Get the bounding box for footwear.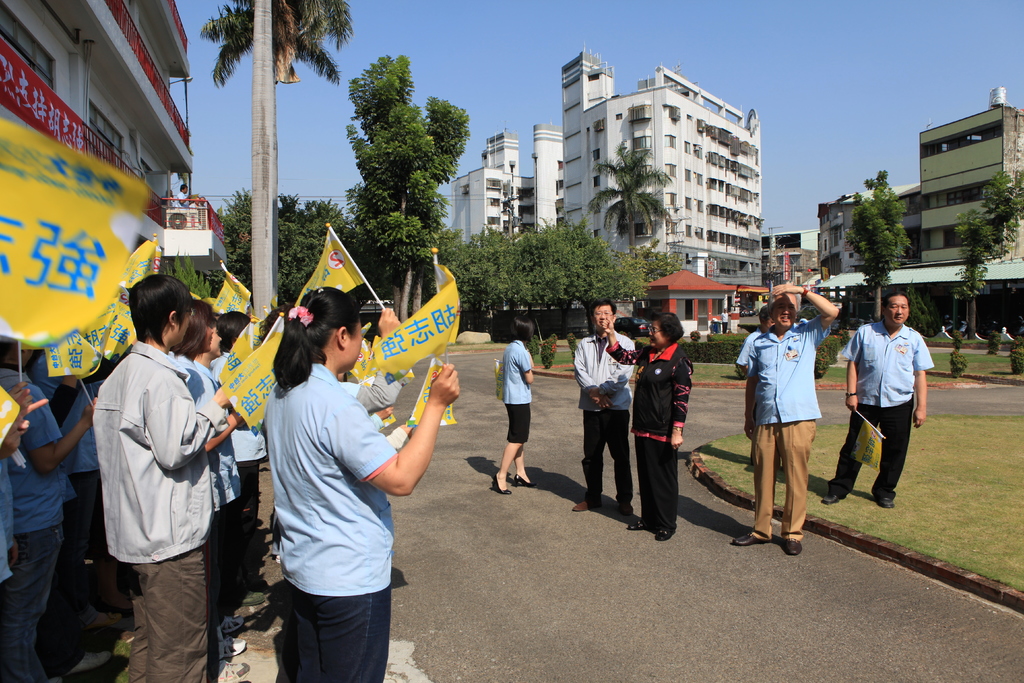
{"x1": 653, "y1": 523, "x2": 676, "y2": 546}.
